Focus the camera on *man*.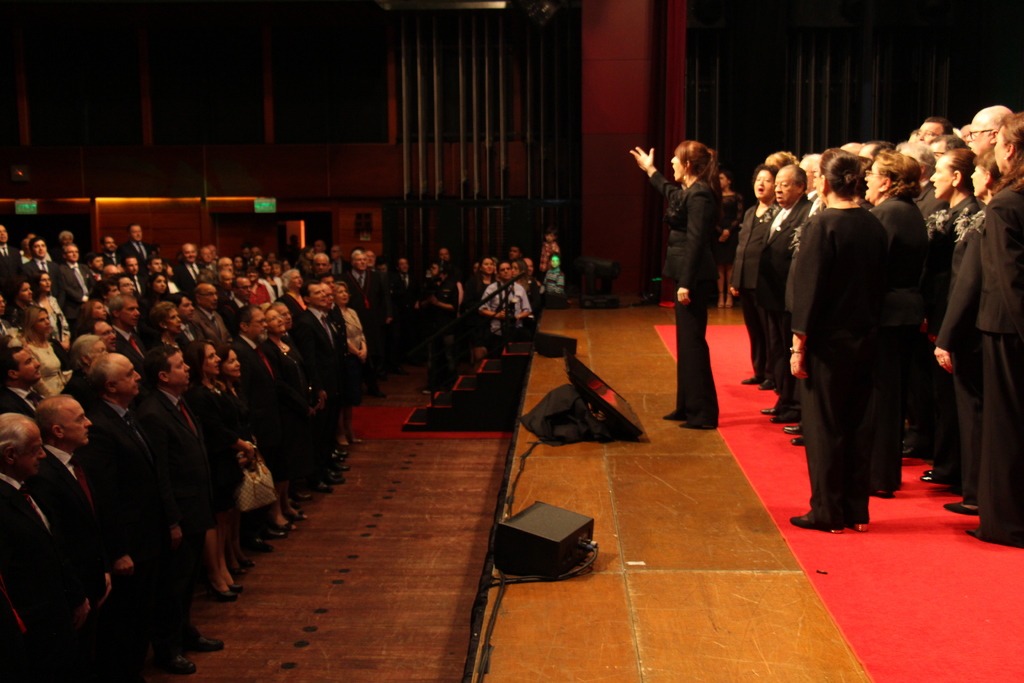
Focus region: region(225, 276, 257, 338).
